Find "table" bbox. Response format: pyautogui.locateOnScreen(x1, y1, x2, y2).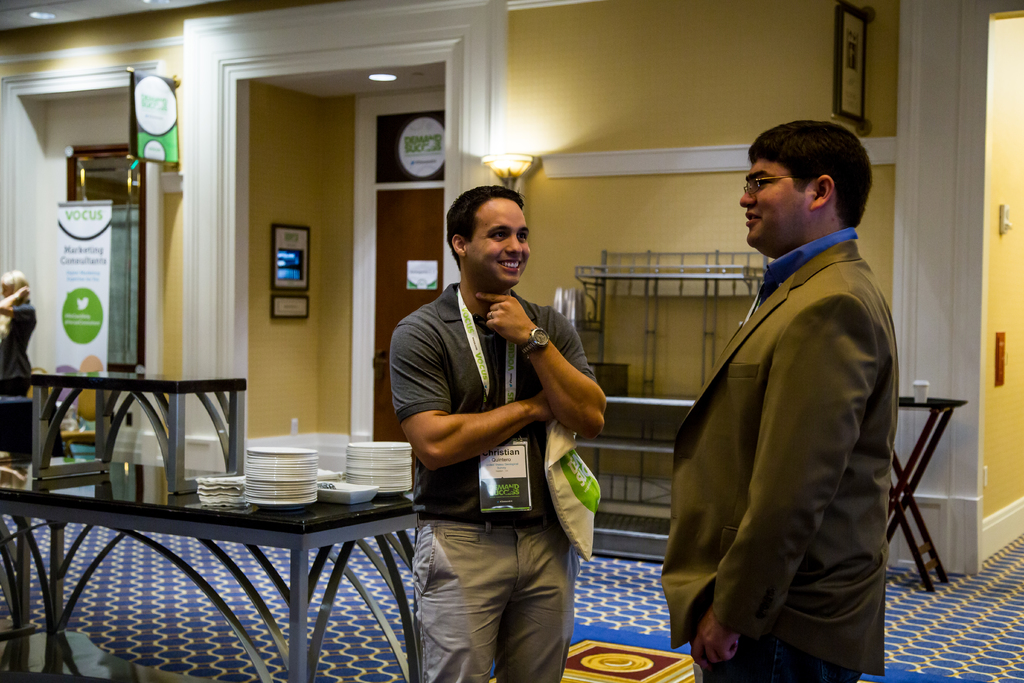
pyautogui.locateOnScreen(883, 386, 972, 598).
